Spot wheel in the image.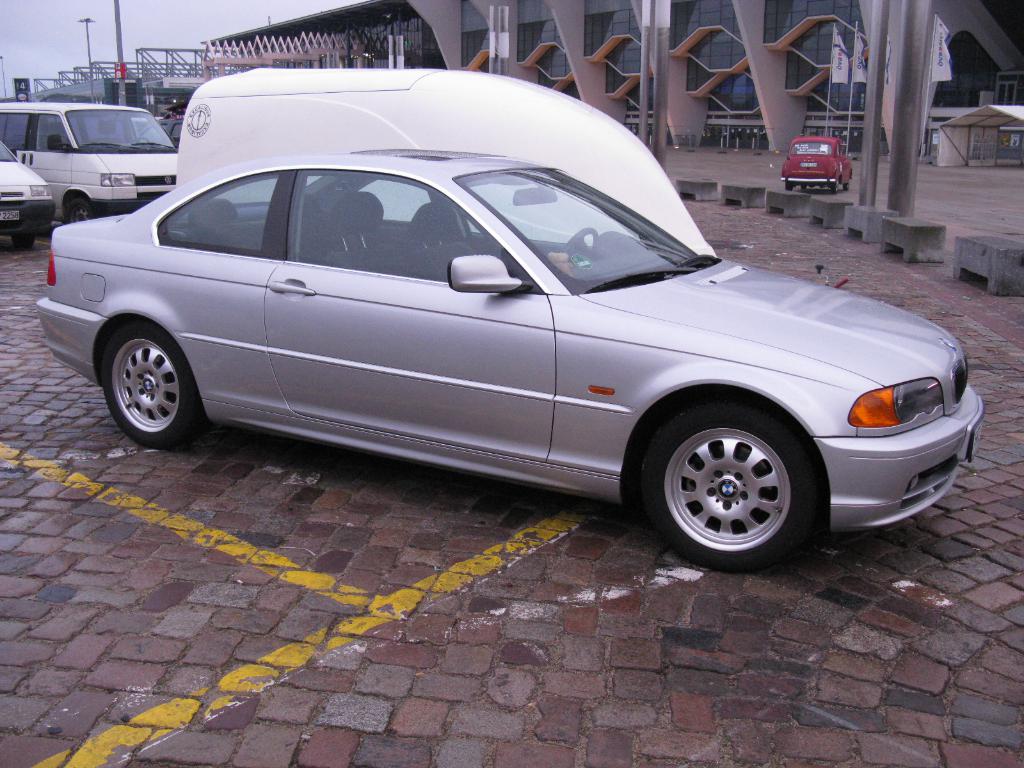
wheel found at [left=785, top=183, right=791, bottom=191].
